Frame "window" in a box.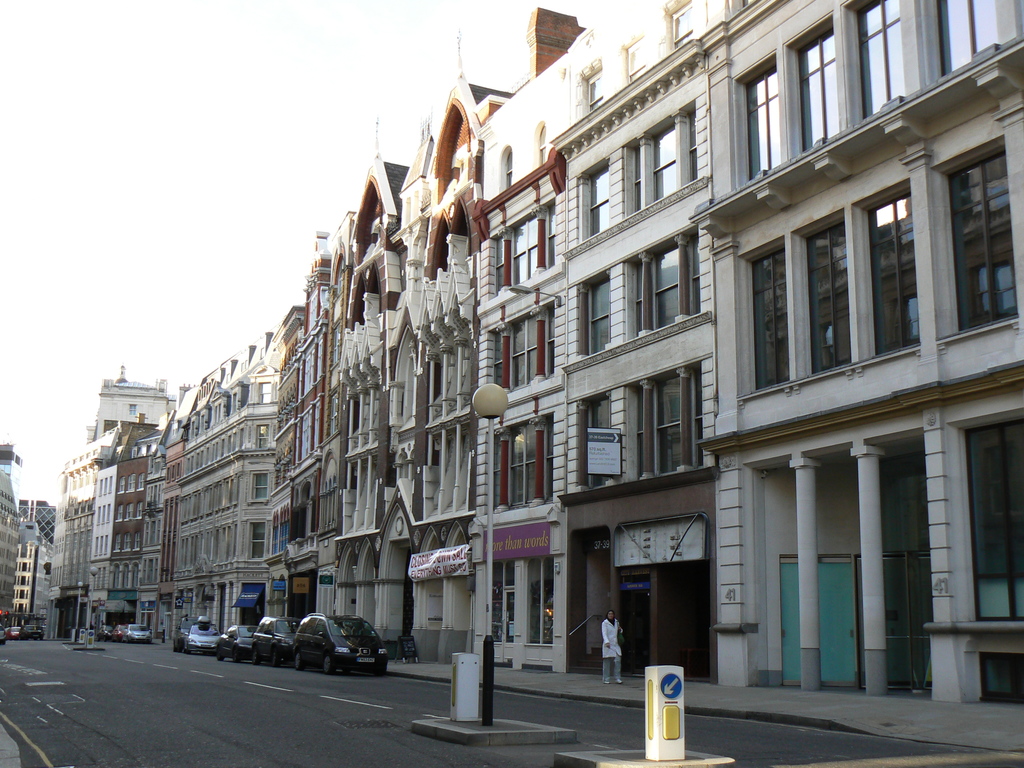
bbox=(626, 43, 651, 84).
